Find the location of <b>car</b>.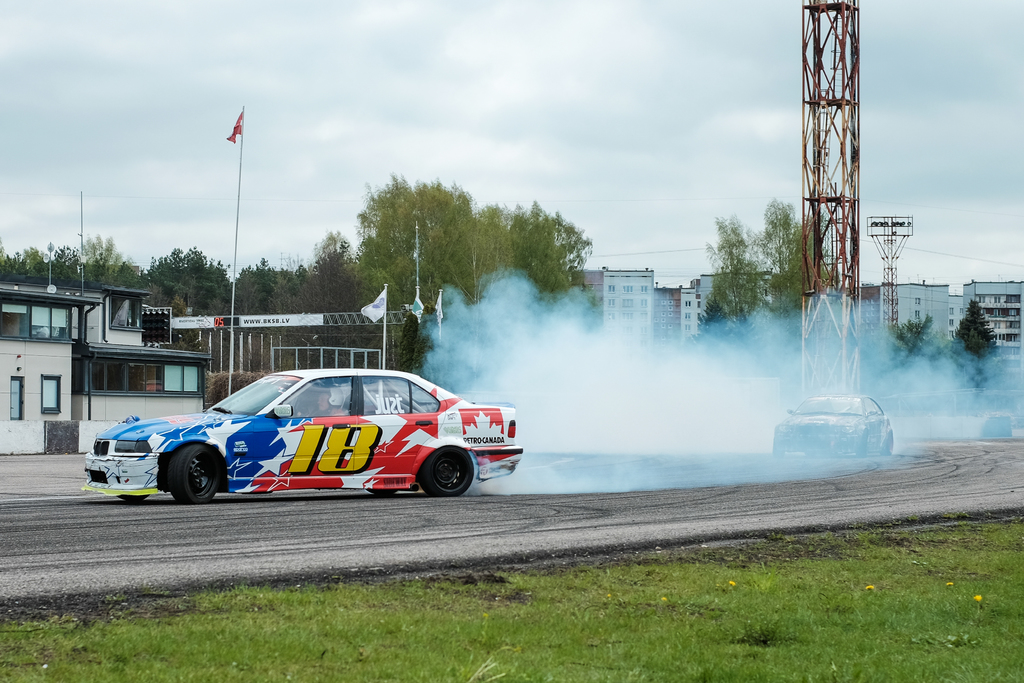
Location: (left=981, top=415, right=1012, bottom=438).
